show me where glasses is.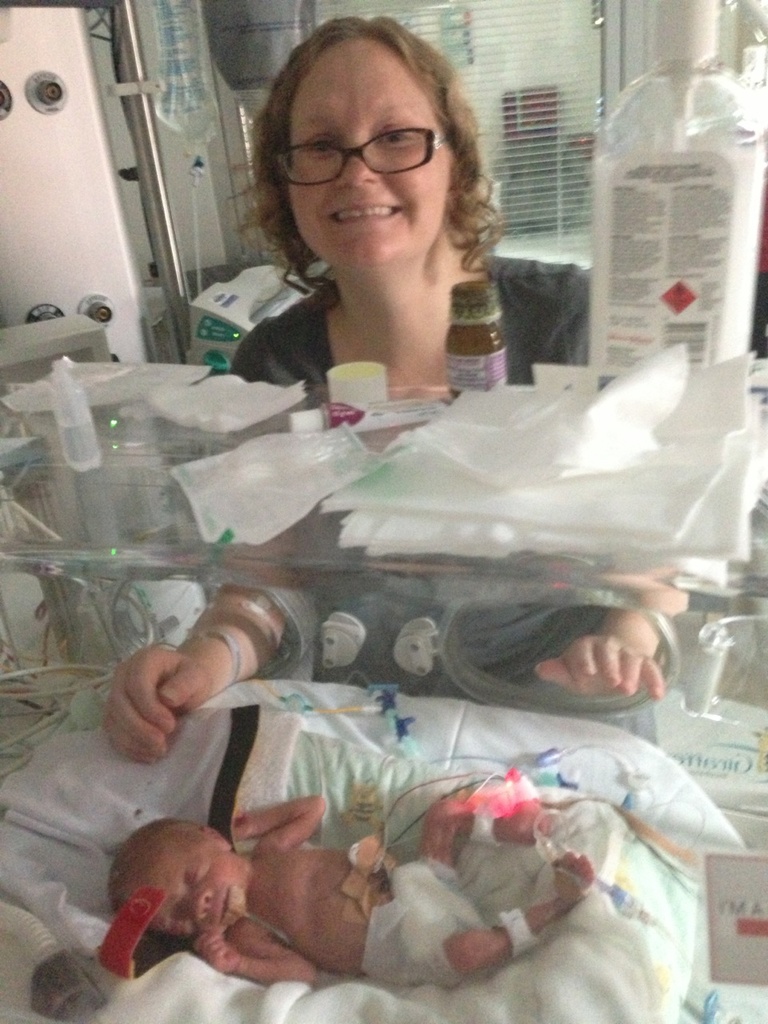
glasses is at box(273, 108, 460, 189).
